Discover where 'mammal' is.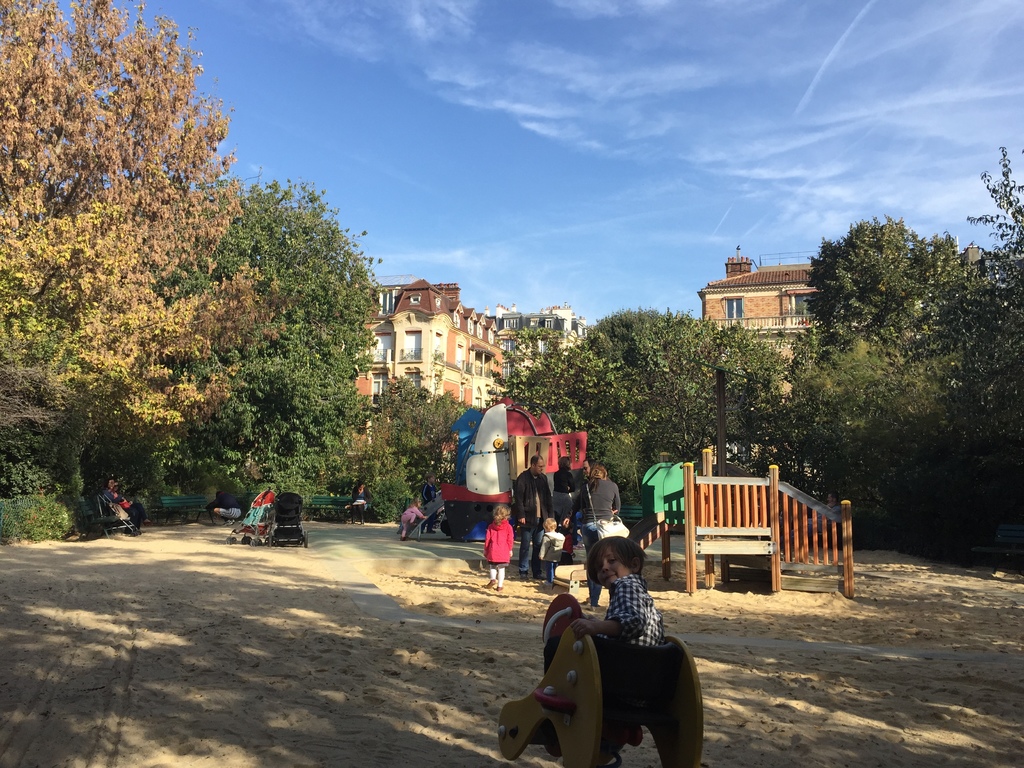
Discovered at [x1=341, y1=484, x2=369, y2=524].
